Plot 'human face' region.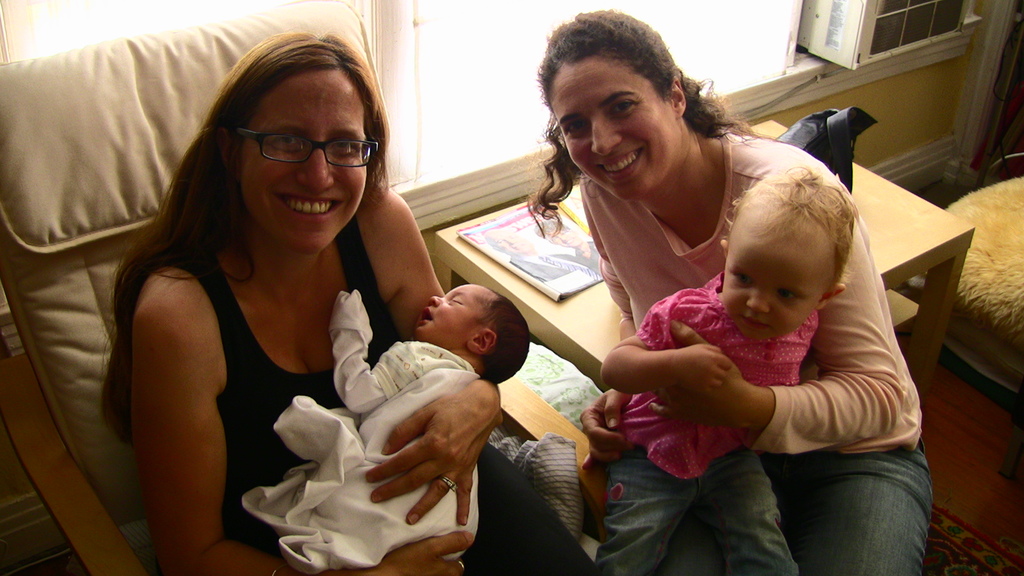
Plotted at <bbox>232, 60, 374, 251</bbox>.
